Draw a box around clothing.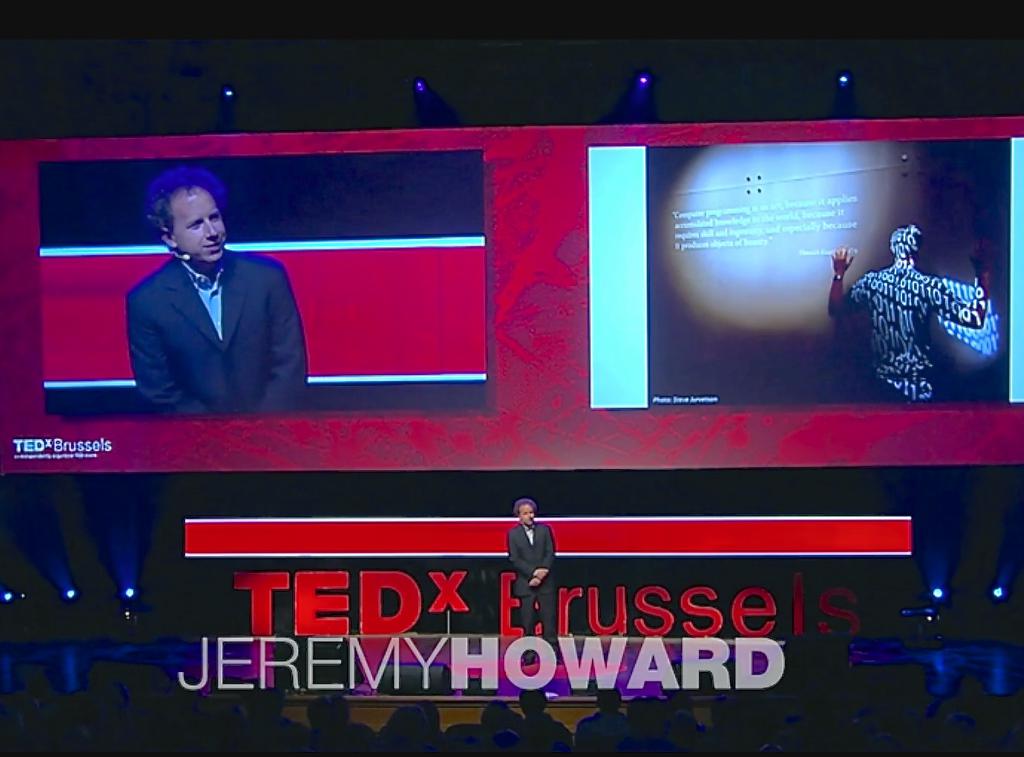
bbox=(120, 224, 301, 423).
